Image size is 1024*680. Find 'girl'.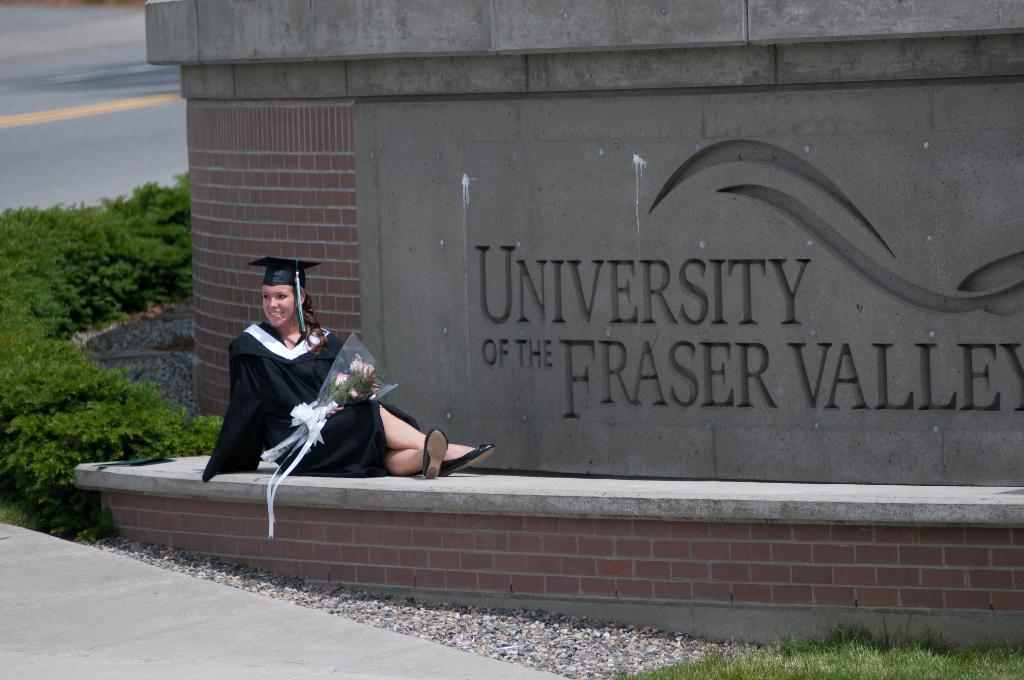
(left=200, top=258, right=496, bottom=479).
